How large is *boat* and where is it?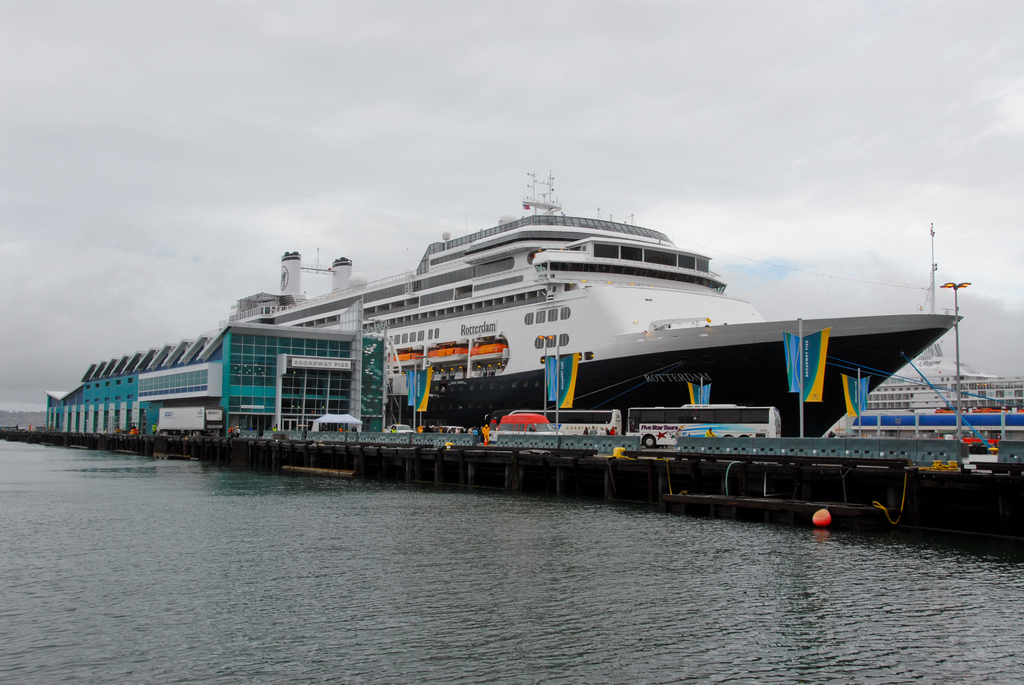
Bounding box: [101, 143, 1023, 459].
